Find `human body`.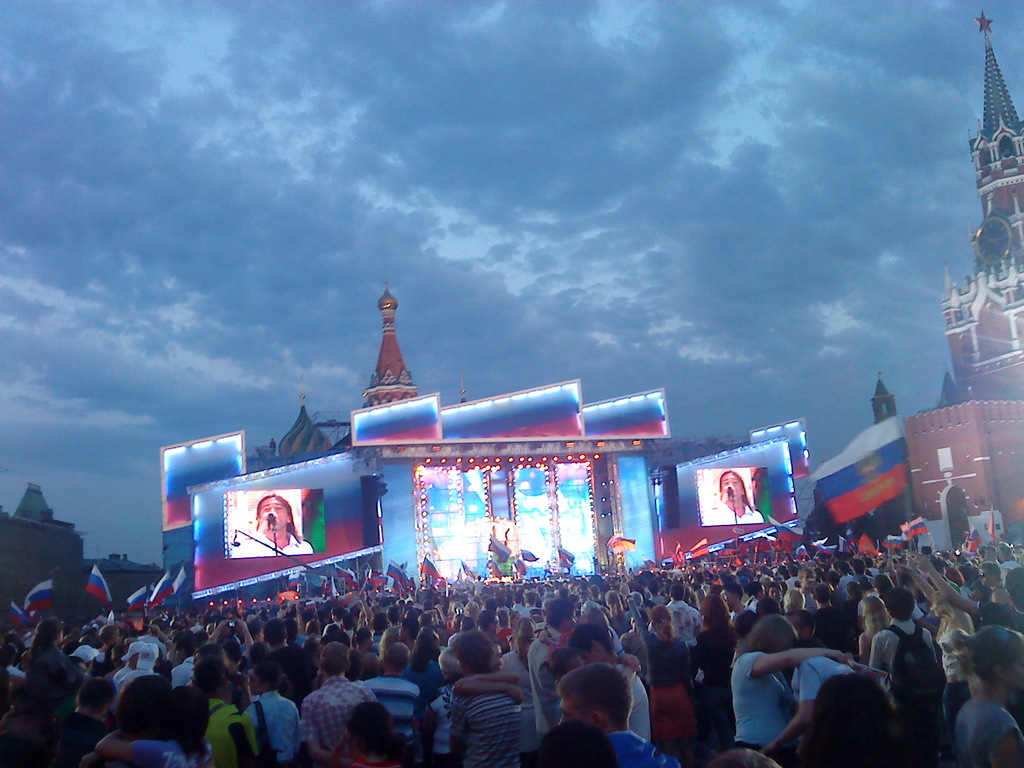
(left=285, top=618, right=296, bottom=647).
